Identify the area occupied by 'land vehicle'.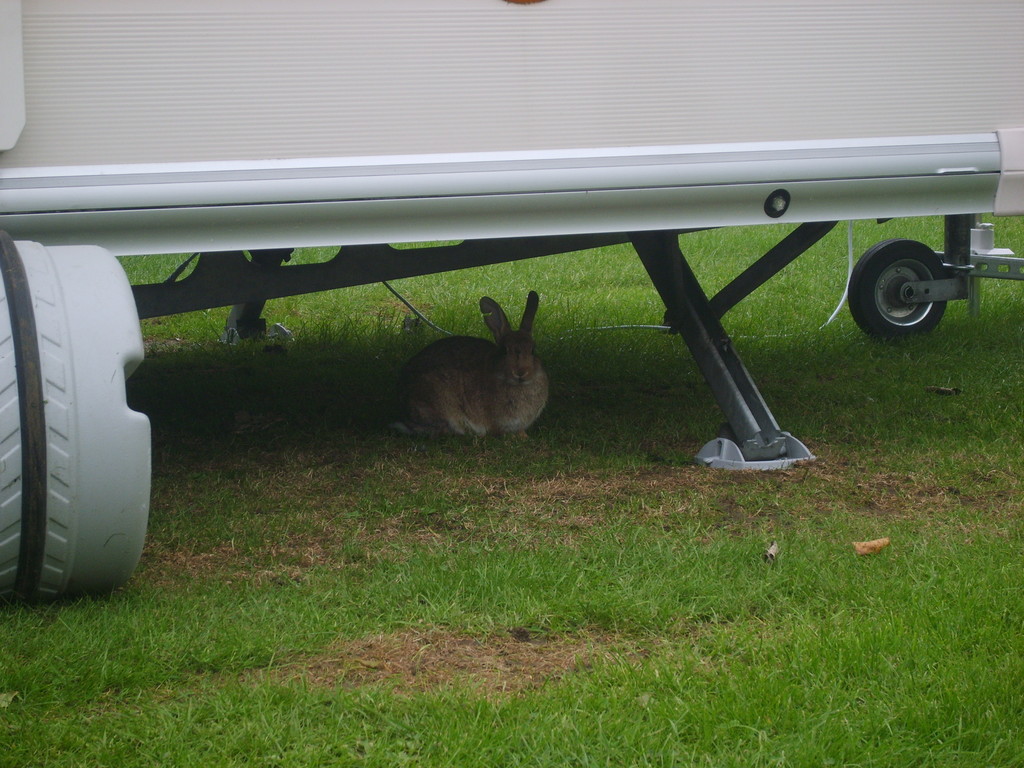
Area: 0:0:1023:596.
